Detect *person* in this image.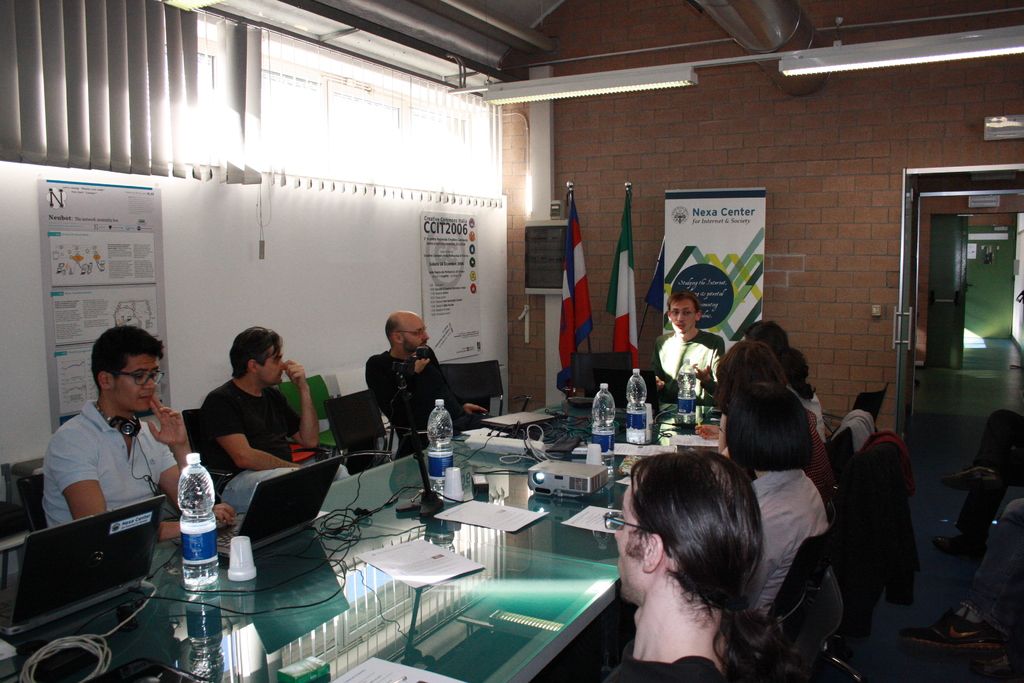
Detection: box(596, 452, 773, 682).
